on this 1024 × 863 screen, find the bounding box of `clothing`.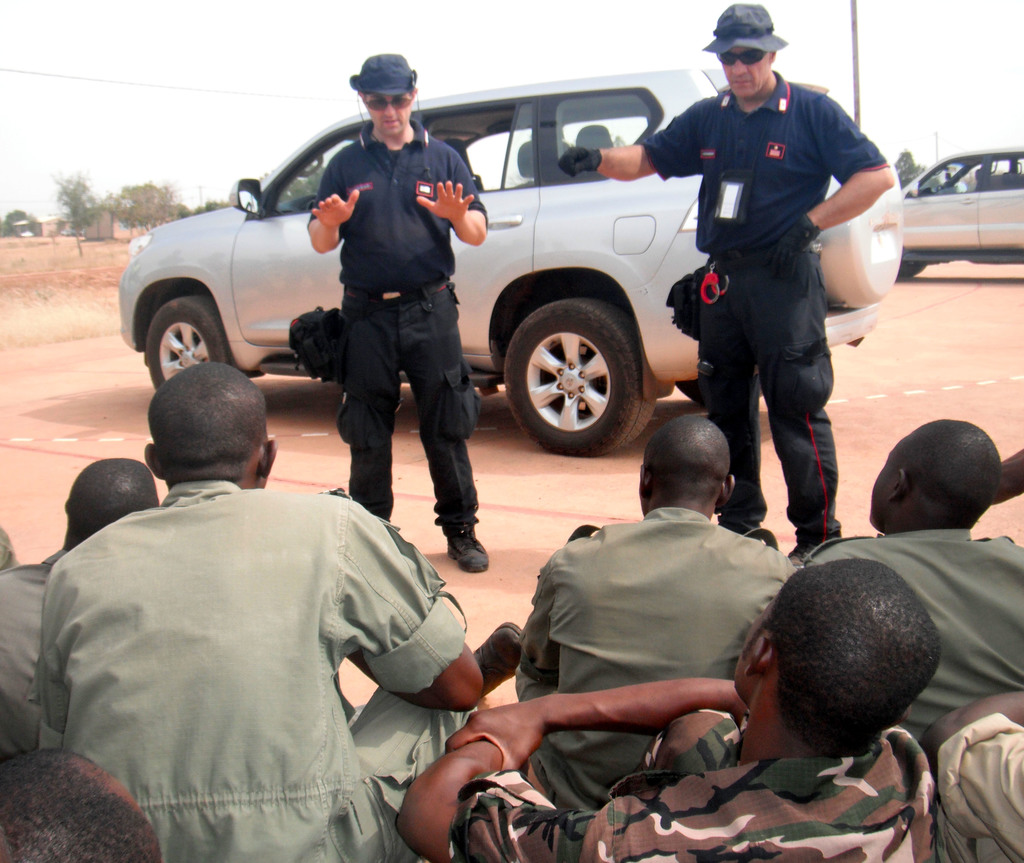
Bounding box: <bbox>301, 129, 484, 535</bbox>.
